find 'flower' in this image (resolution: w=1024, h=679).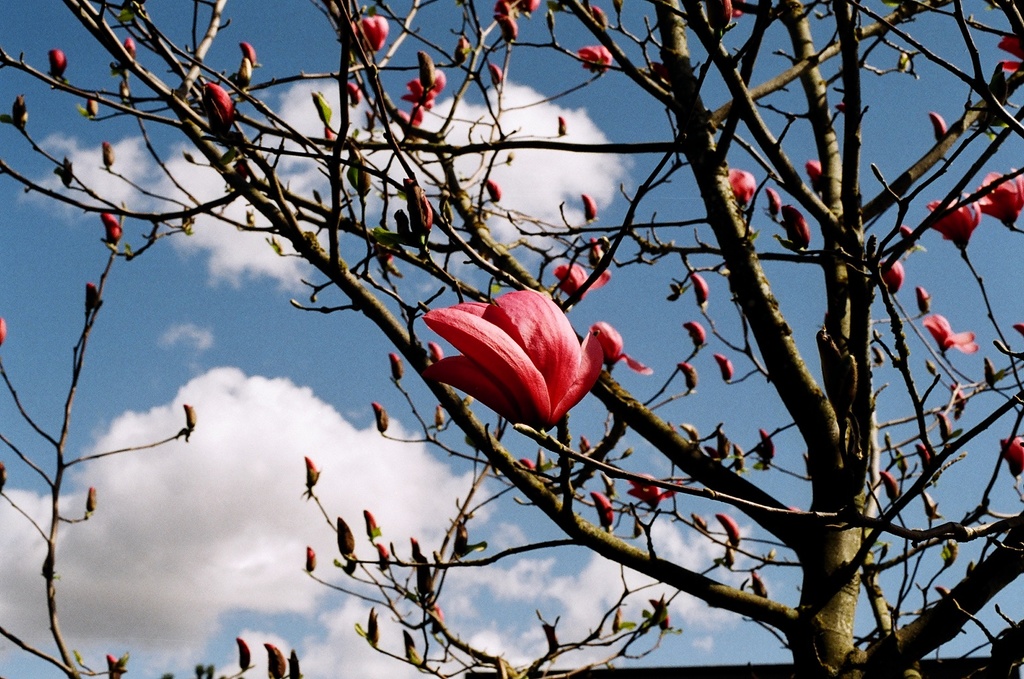
BBox(403, 629, 413, 660).
